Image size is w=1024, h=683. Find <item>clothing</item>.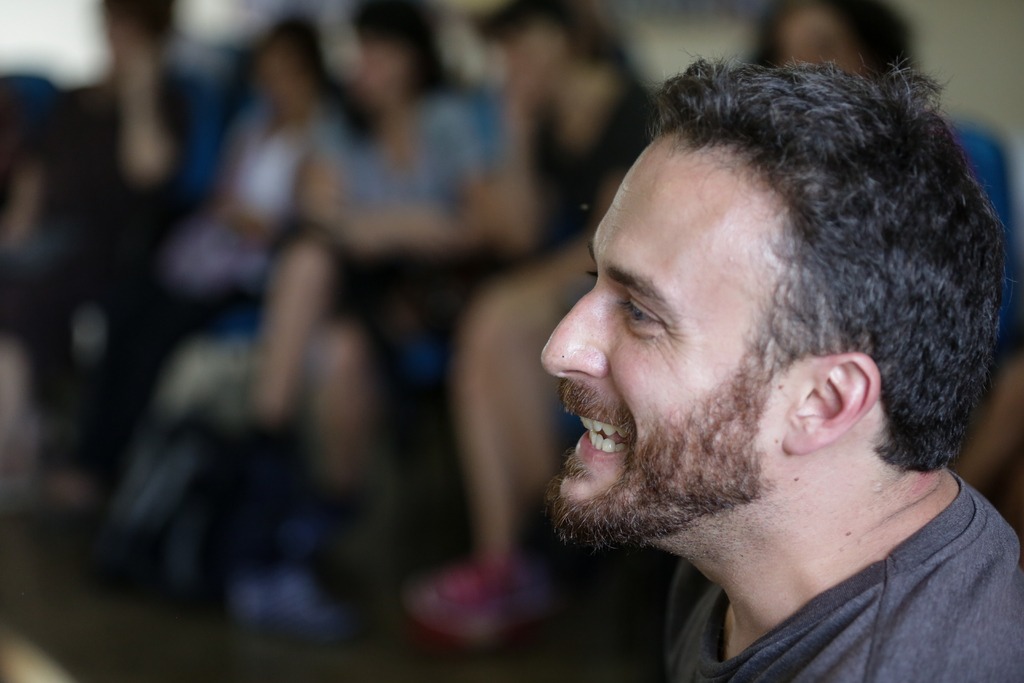
(x1=657, y1=461, x2=1023, y2=682).
